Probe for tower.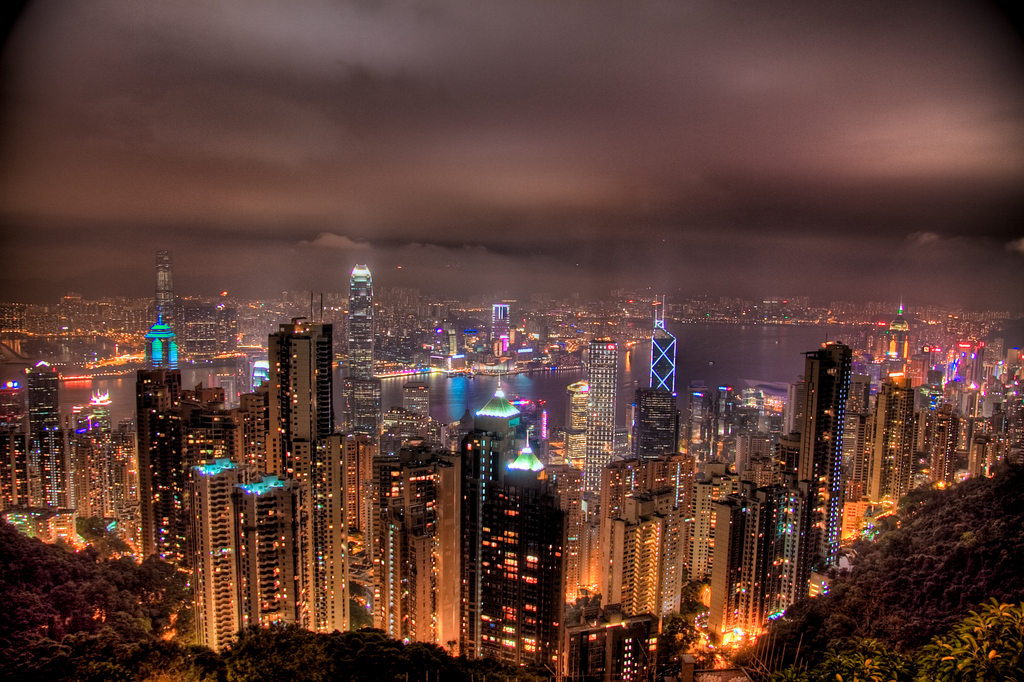
Probe result: bbox=(856, 371, 915, 512).
